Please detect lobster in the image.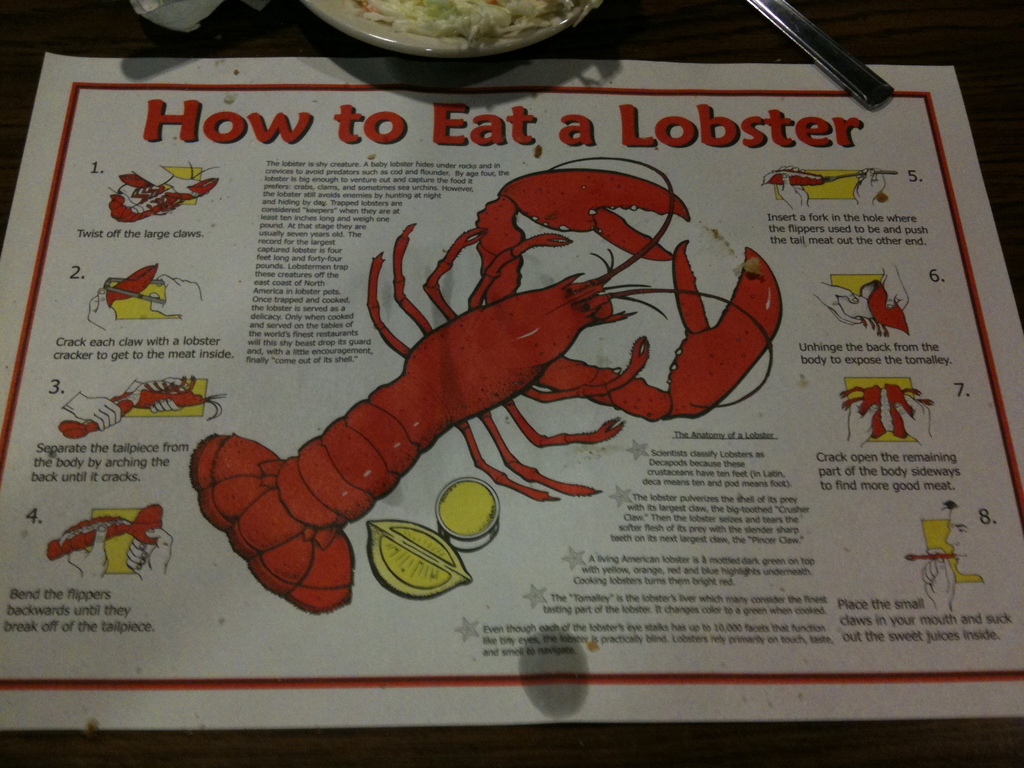
locate(837, 383, 922, 441).
